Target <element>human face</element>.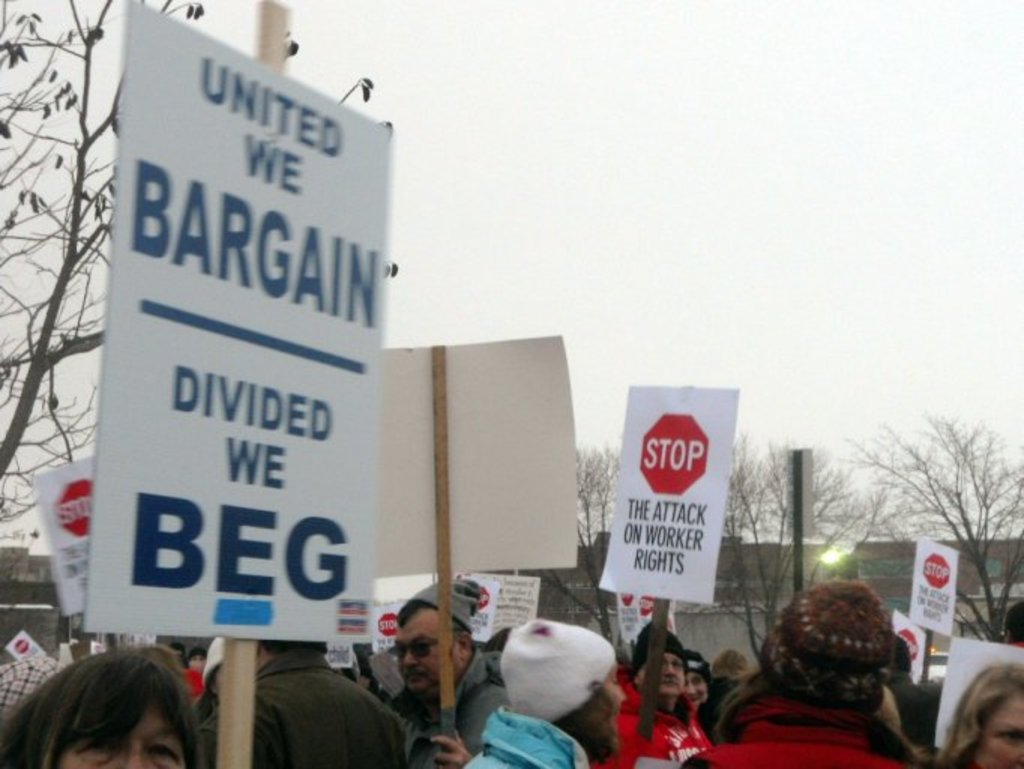
Target region: rect(637, 649, 683, 695).
